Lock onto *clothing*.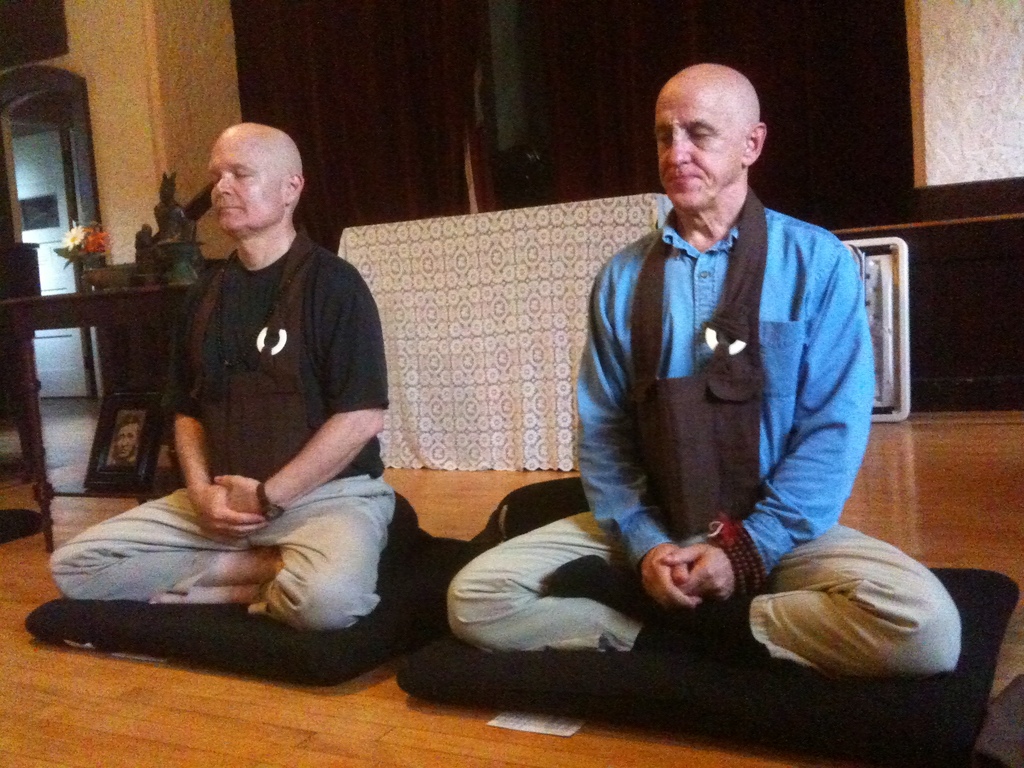
Locked: select_region(51, 220, 398, 634).
